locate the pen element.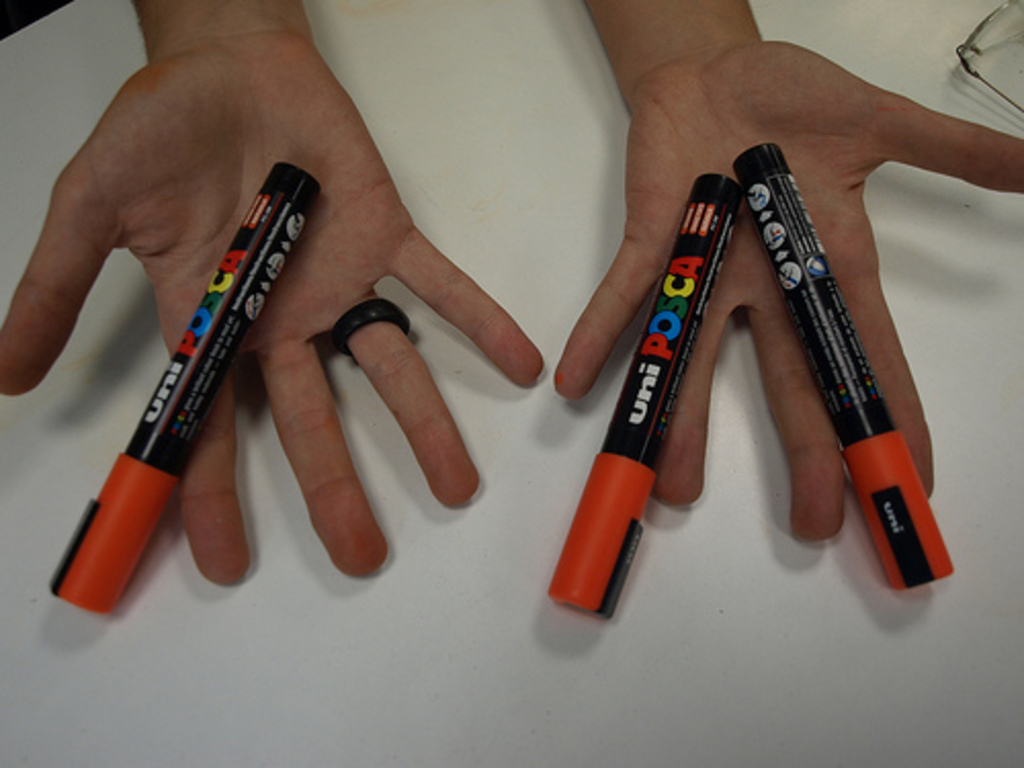
Element bbox: (x1=37, y1=154, x2=322, y2=621).
